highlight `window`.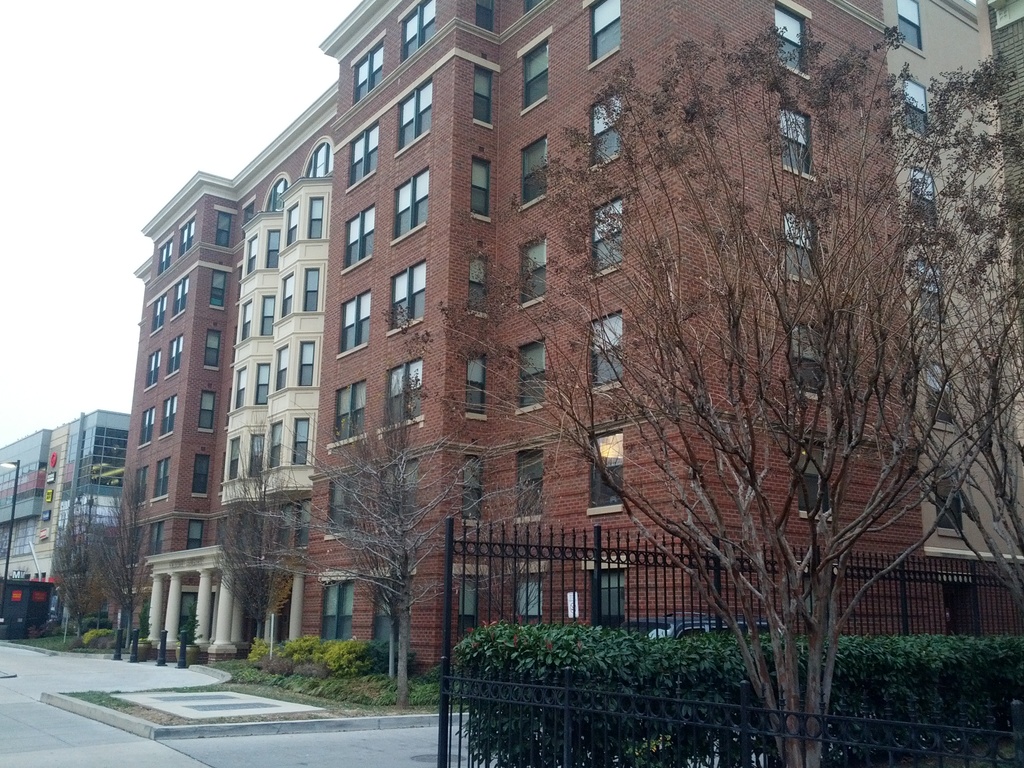
Highlighted region: pyautogui.locateOnScreen(470, 155, 488, 221).
